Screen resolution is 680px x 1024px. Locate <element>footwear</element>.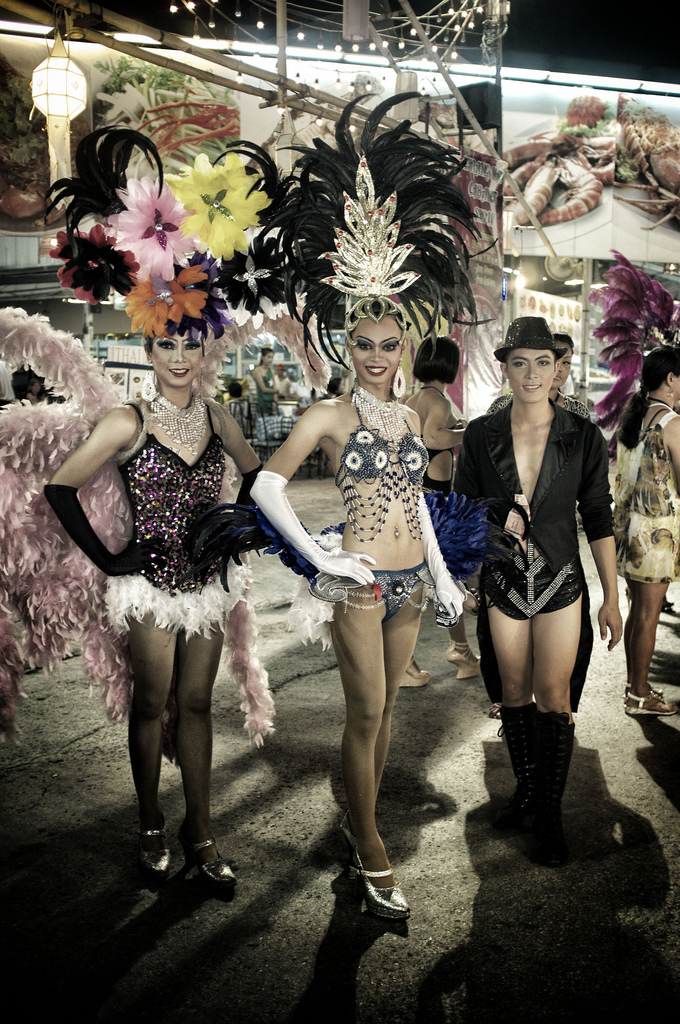
[left=627, top=696, right=673, bottom=718].
